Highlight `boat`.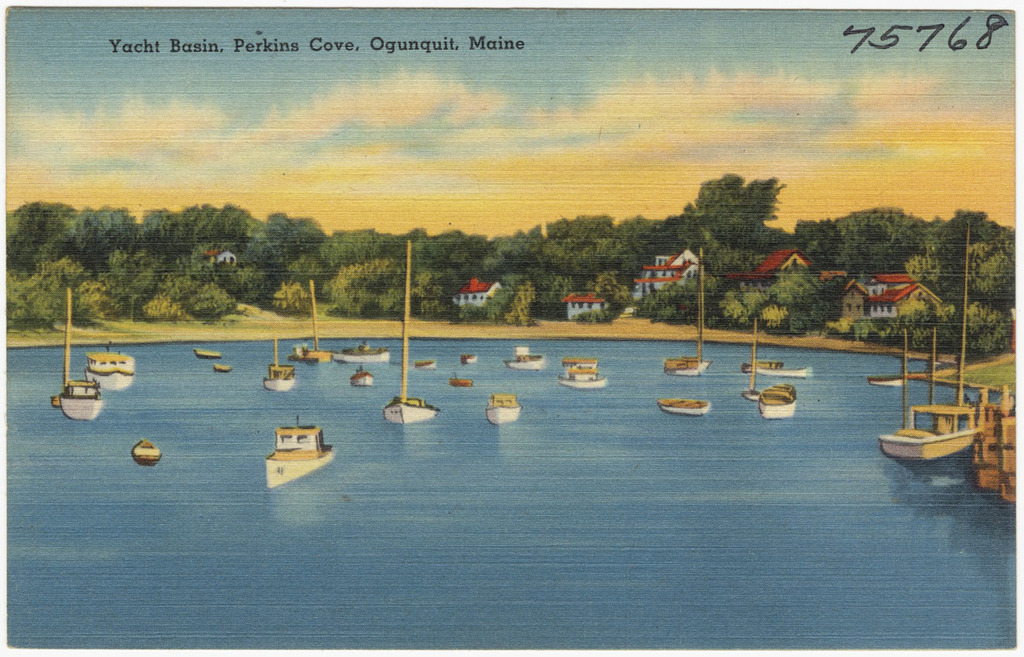
Highlighted region: bbox=(650, 391, 713, 416).
